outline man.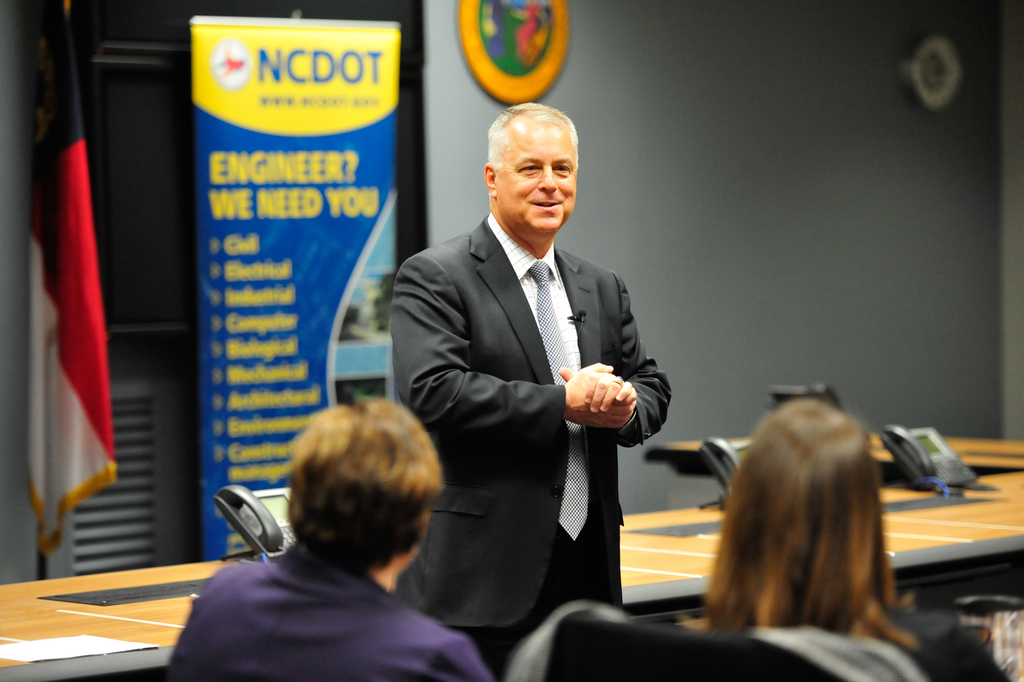
Outline: x1=164 y1=392 x2=492 y2=681.
